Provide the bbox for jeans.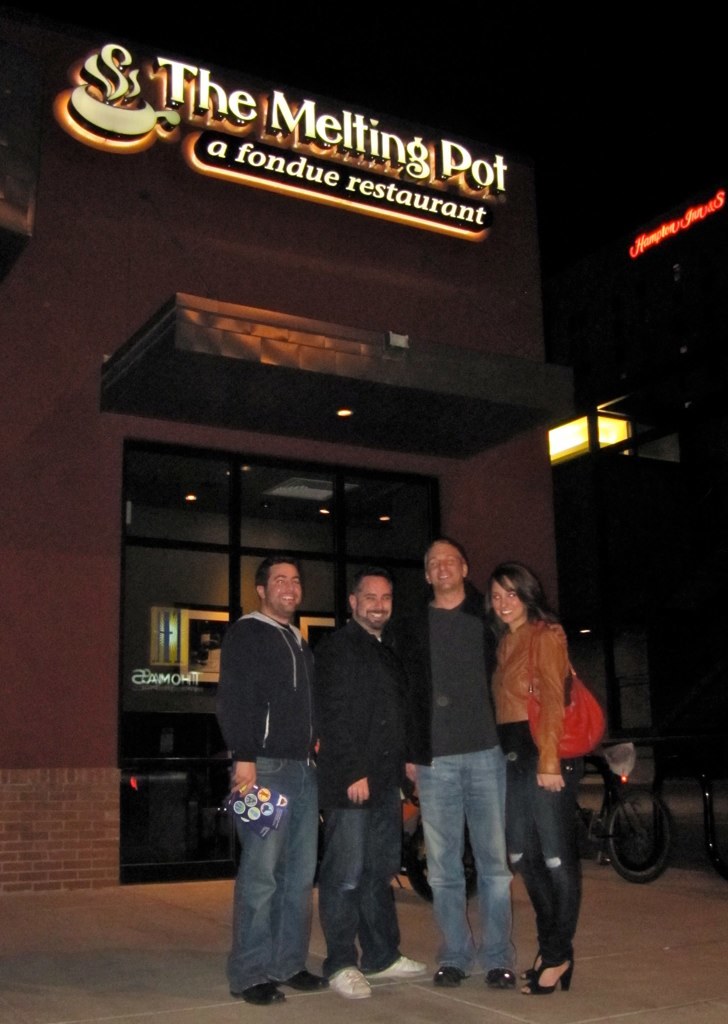
306, 803, 406, 984.
